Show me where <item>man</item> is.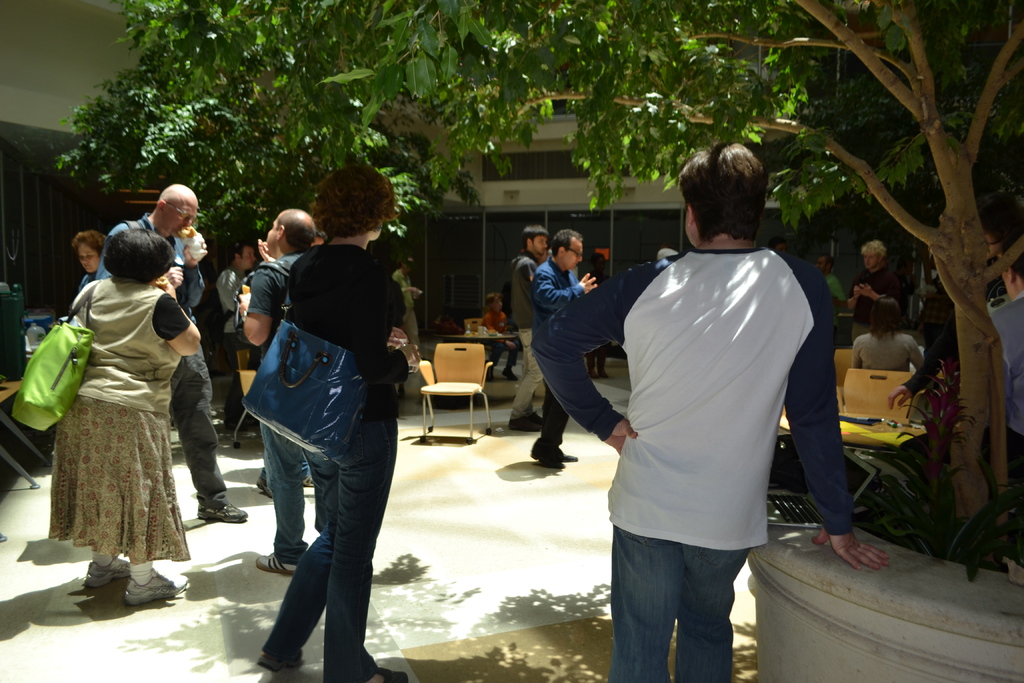
<item>man</item> is at <bbox>92, 183, 248, 523</bbox>.
